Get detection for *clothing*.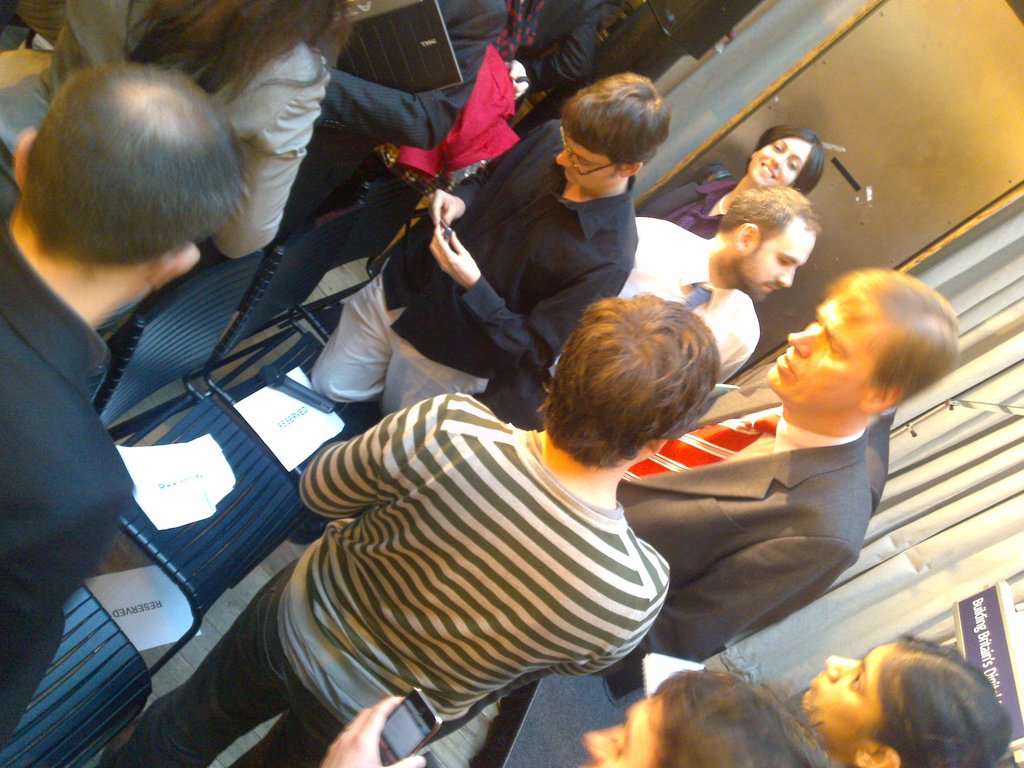
Detection: {"left": 312, "top": 0, "right": 499, "bottom": 227}.
